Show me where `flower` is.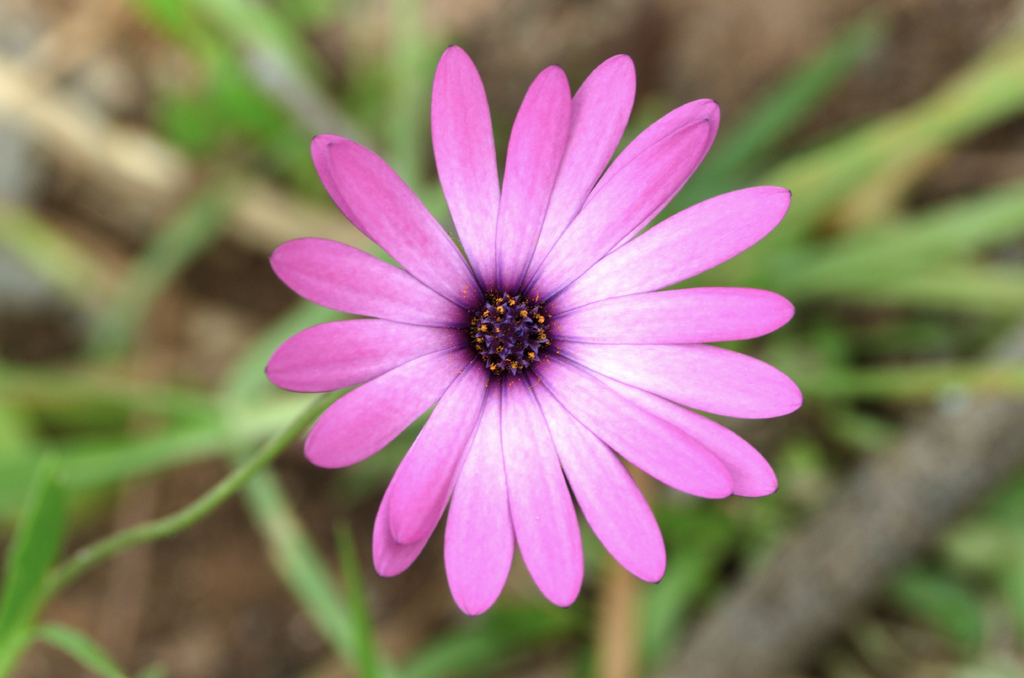
`flower` is at [x1=233, y1=69, x2=815, y2=648].
